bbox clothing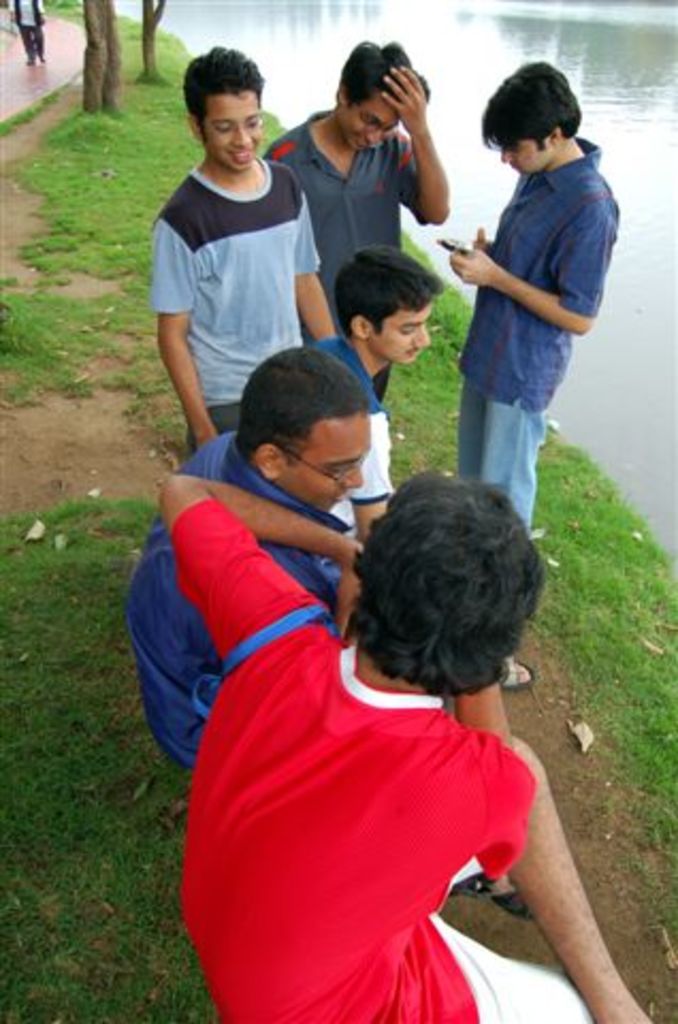
rect(262, 119, 418, 395)
